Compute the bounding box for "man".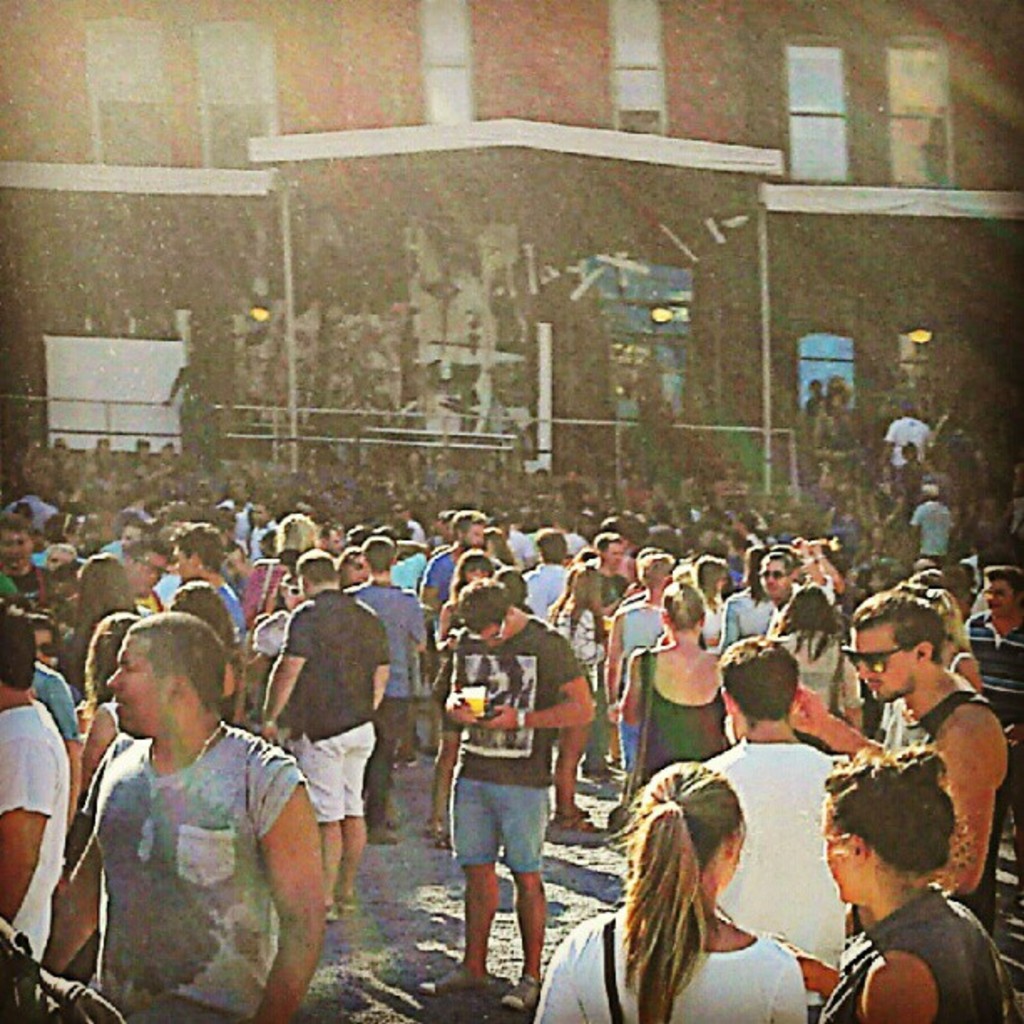
detection(847, 596, 997, 937).
